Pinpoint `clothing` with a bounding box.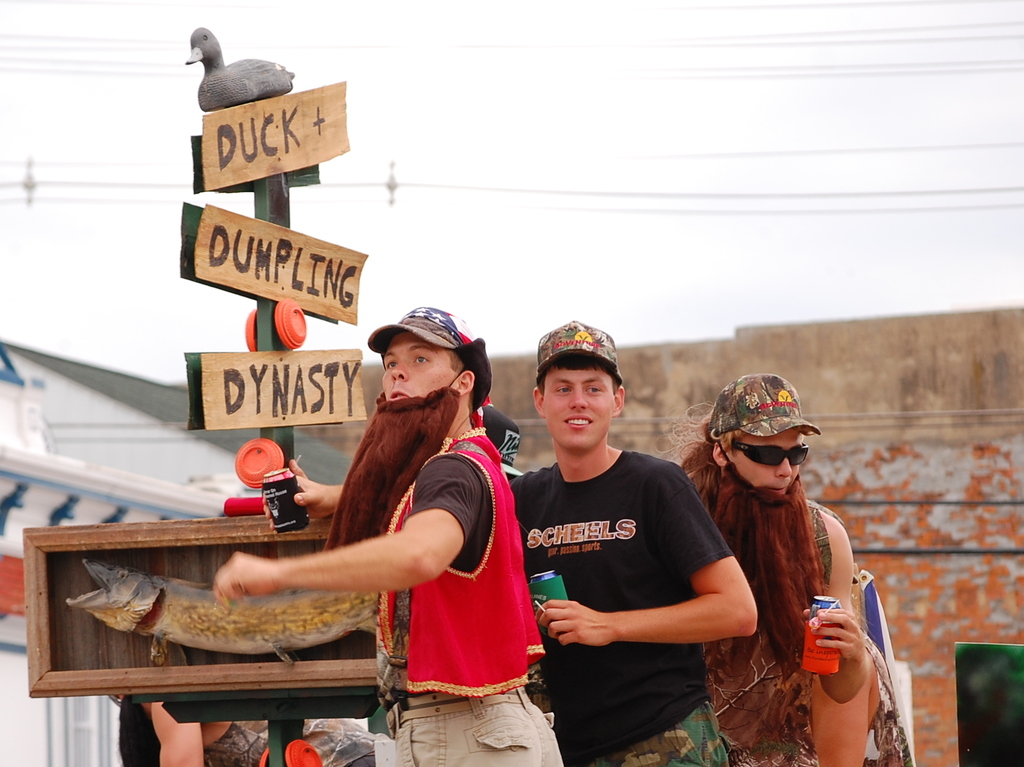
<region>380, 425, 561, 763</region>.
